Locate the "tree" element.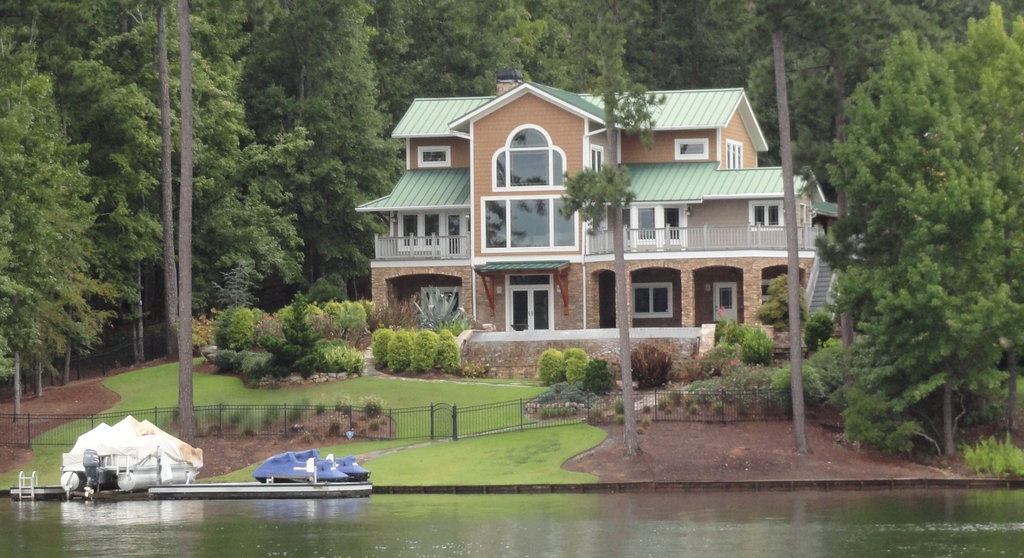
Element bbox: bbox=(182, 0, 313, 324).
